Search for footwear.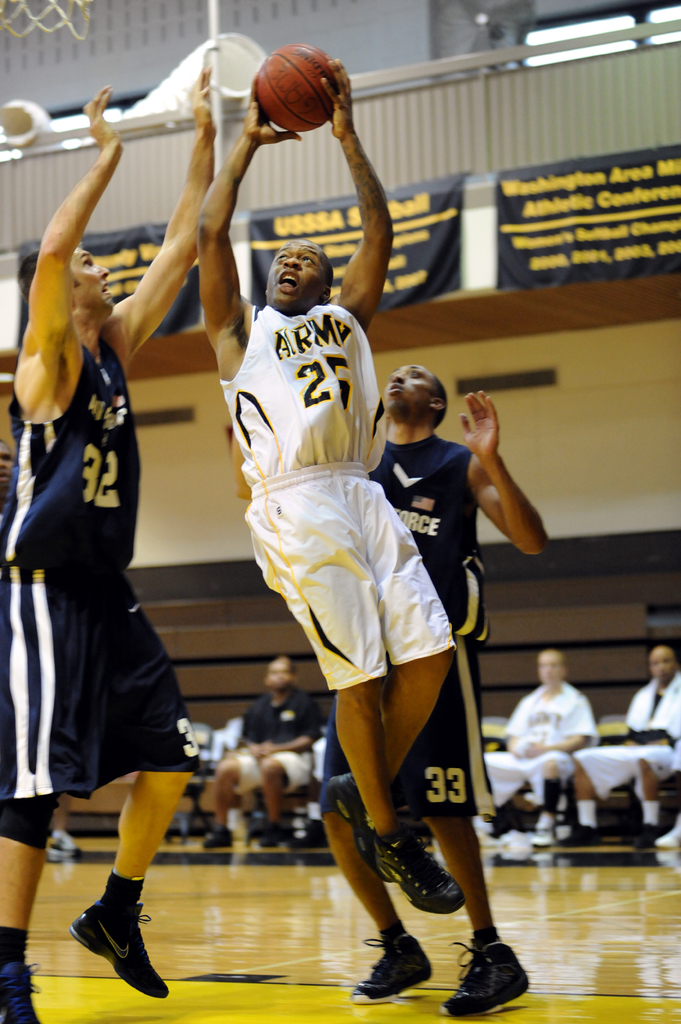
Found at Rect(63, 894, 161, 1002).
